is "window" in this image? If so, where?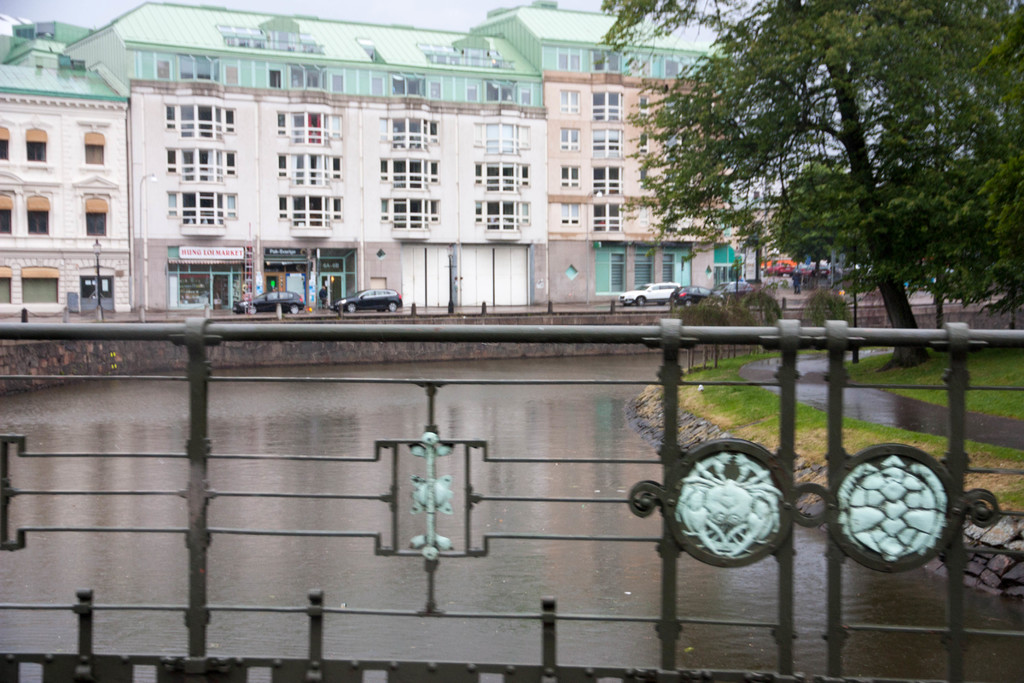
Yes, at [left=287, top=69, right=339, bottom=89].
